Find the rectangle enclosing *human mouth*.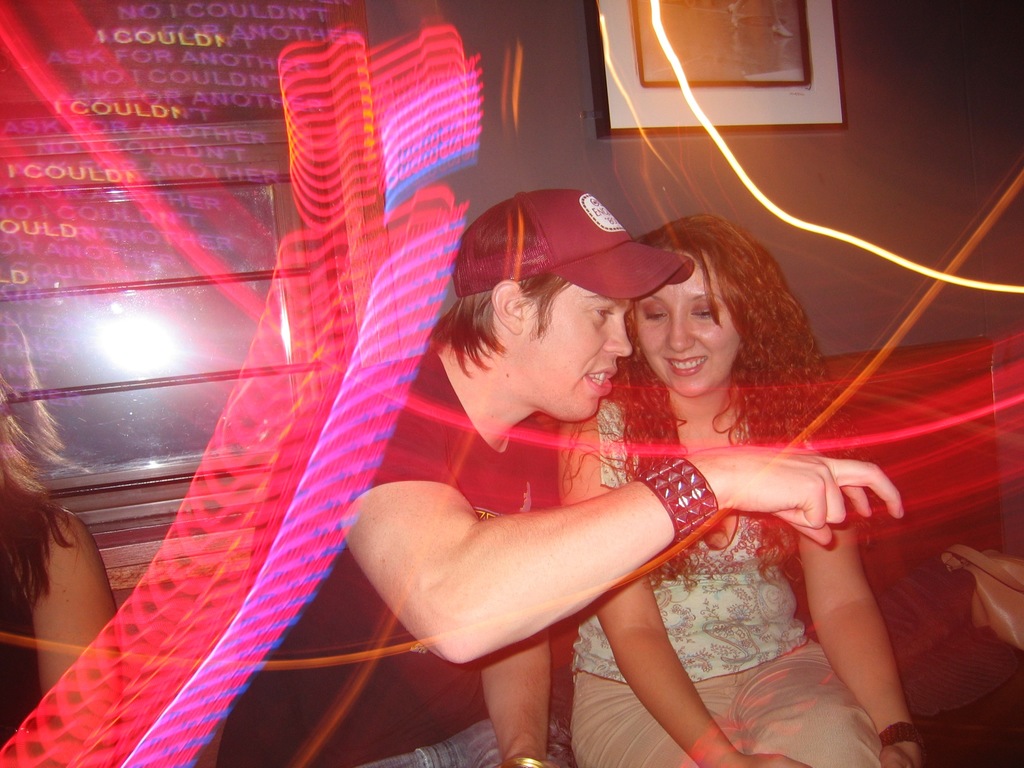
x1=664, y1=356, x2=706, y2=378.
